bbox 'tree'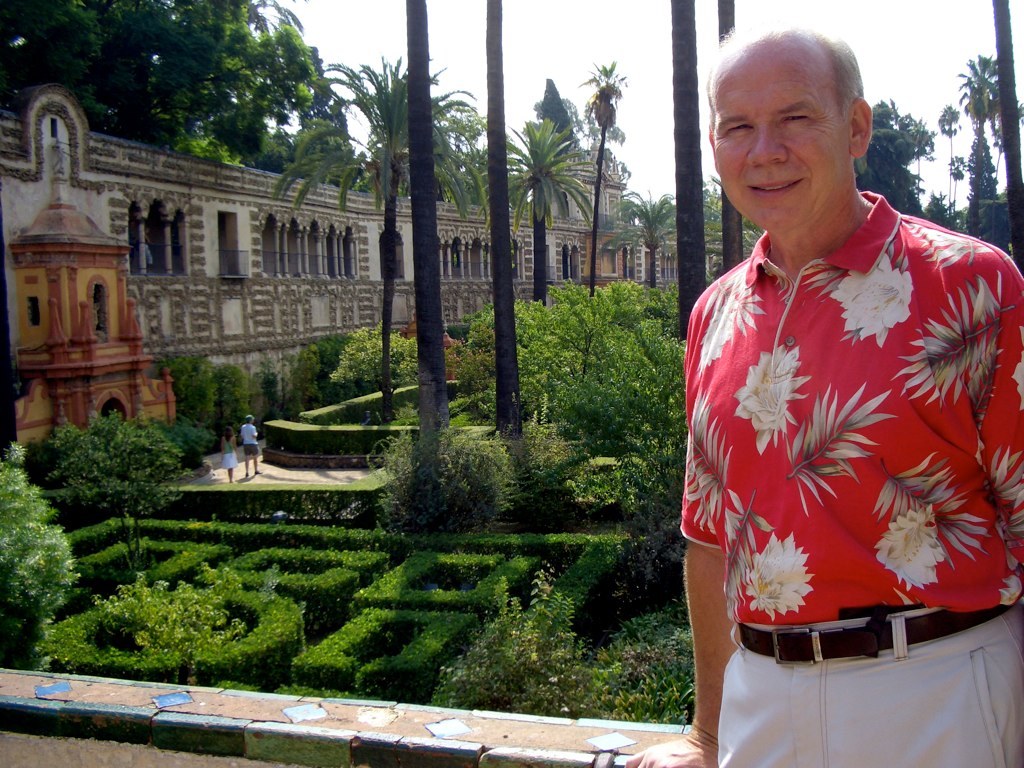
[x1=14, y1=410, x2=203, y2=536]
